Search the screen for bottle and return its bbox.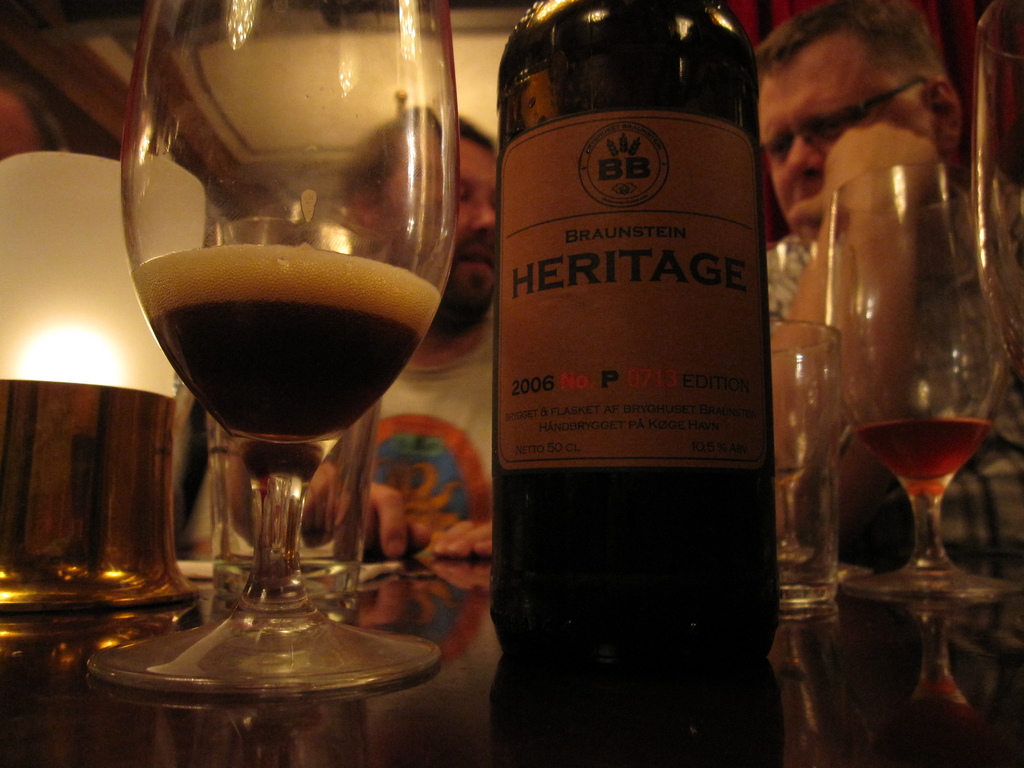
Found: bbox=(488, 0, 781, 658).
